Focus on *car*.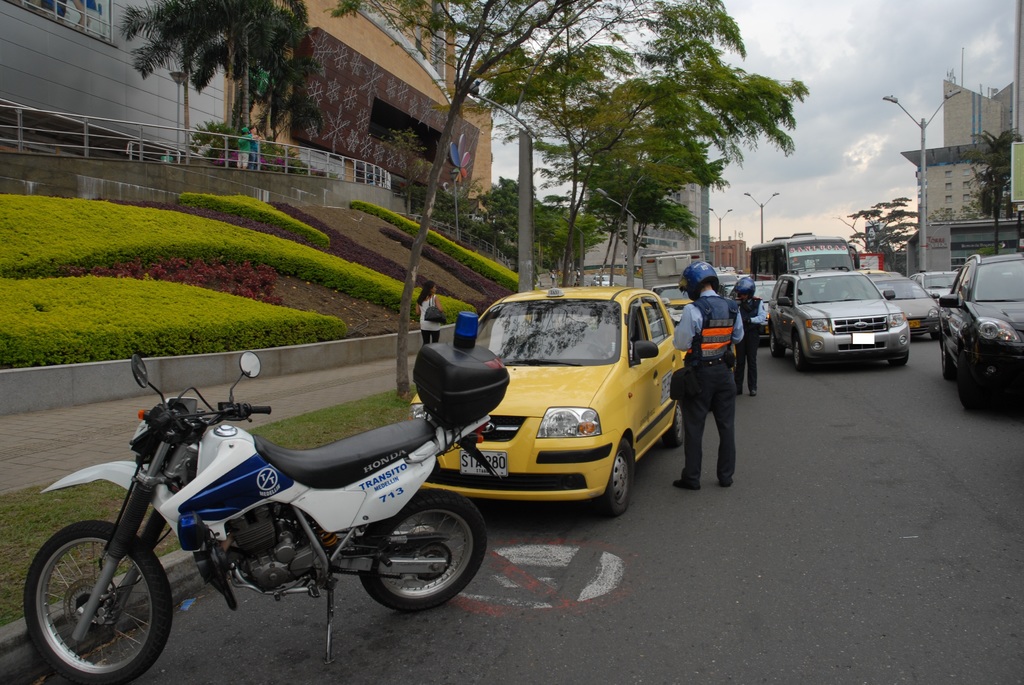
Focused at x1=408, y1=279, x2=682, y2=515.
